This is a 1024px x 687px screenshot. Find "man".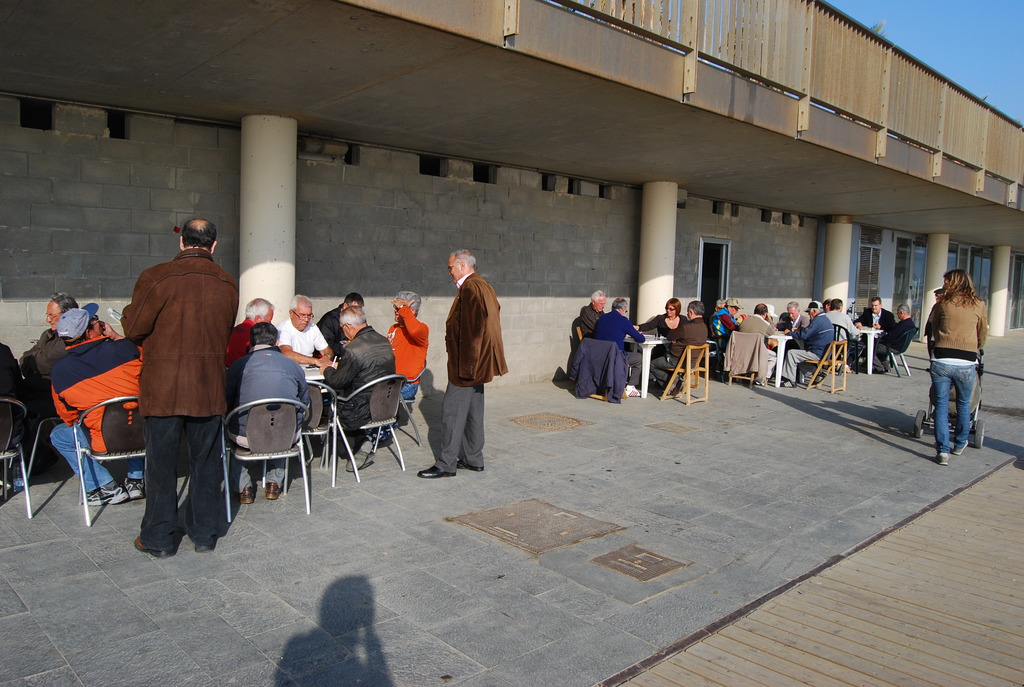
Bounding box: rect(650, 303, 711, 391).
